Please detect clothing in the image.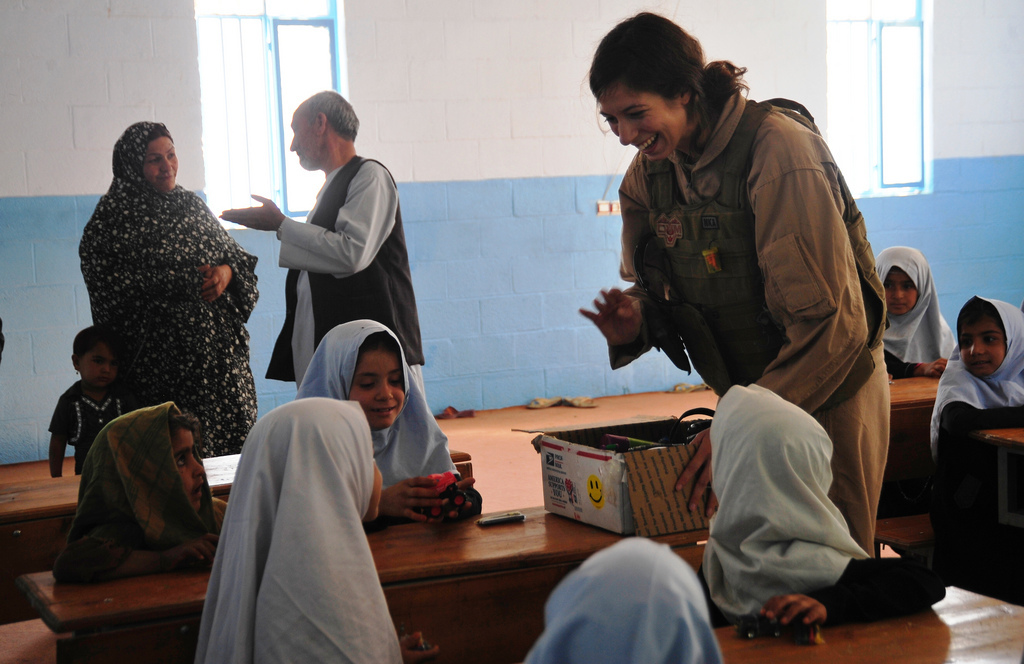
box=[929, 295, 1023, 591].
